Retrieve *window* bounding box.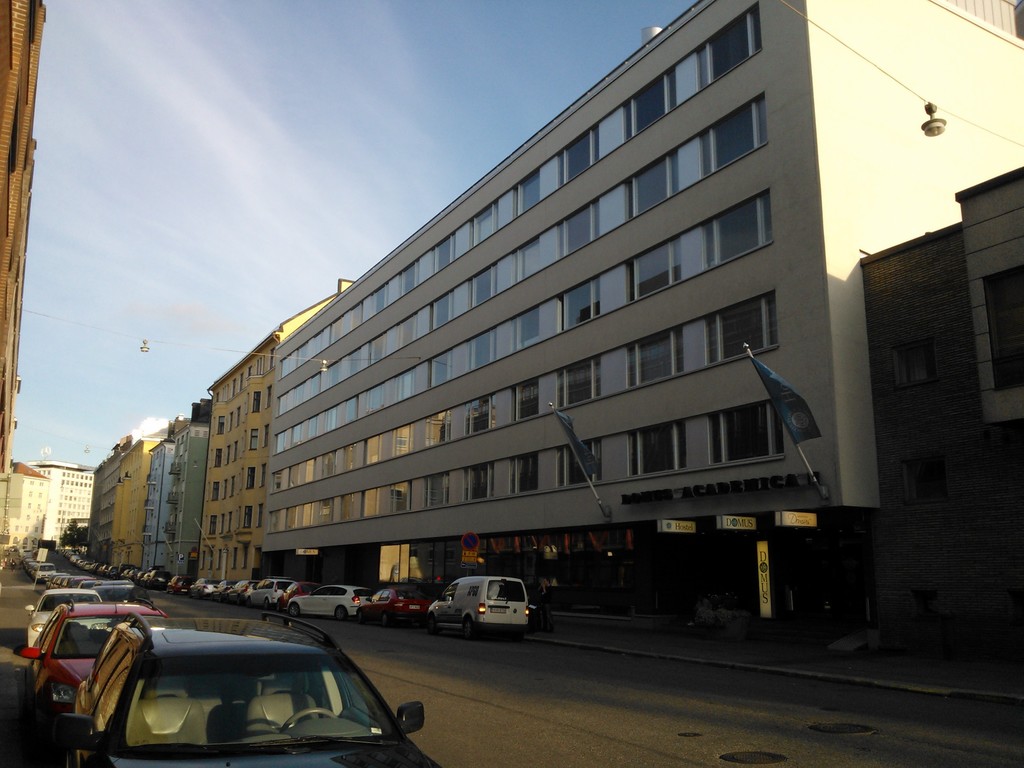
Bounding box: locate(398, 424, 411, 458).
